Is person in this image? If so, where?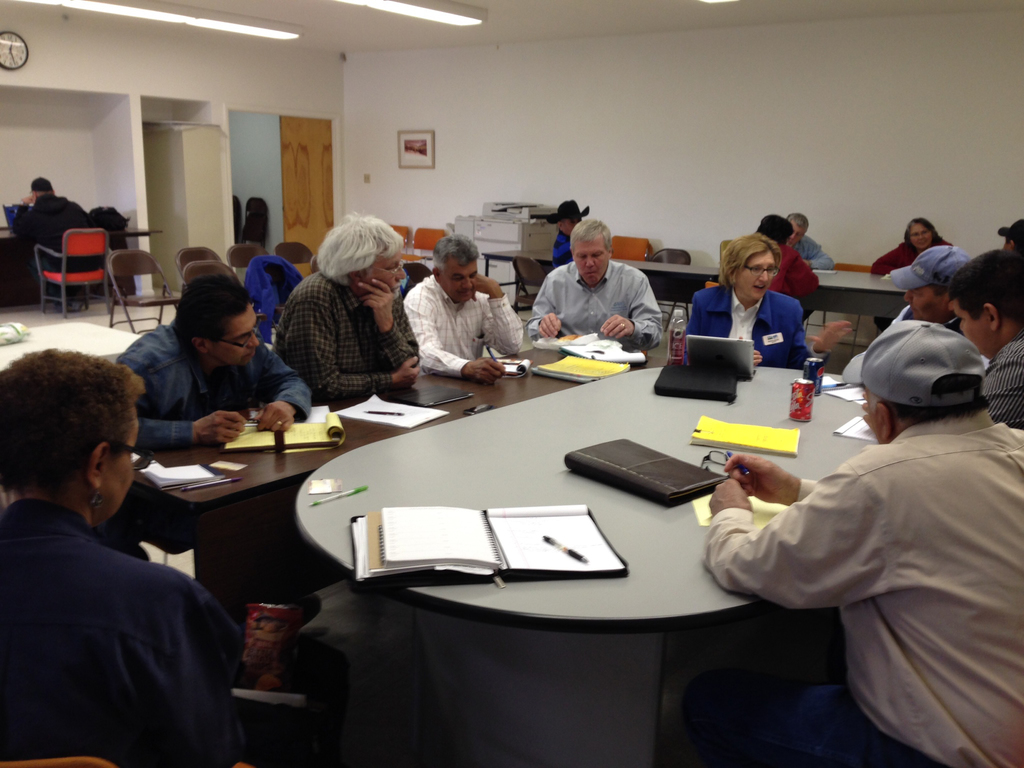
Yes, at crop(1001, 220, 1023, 252).
